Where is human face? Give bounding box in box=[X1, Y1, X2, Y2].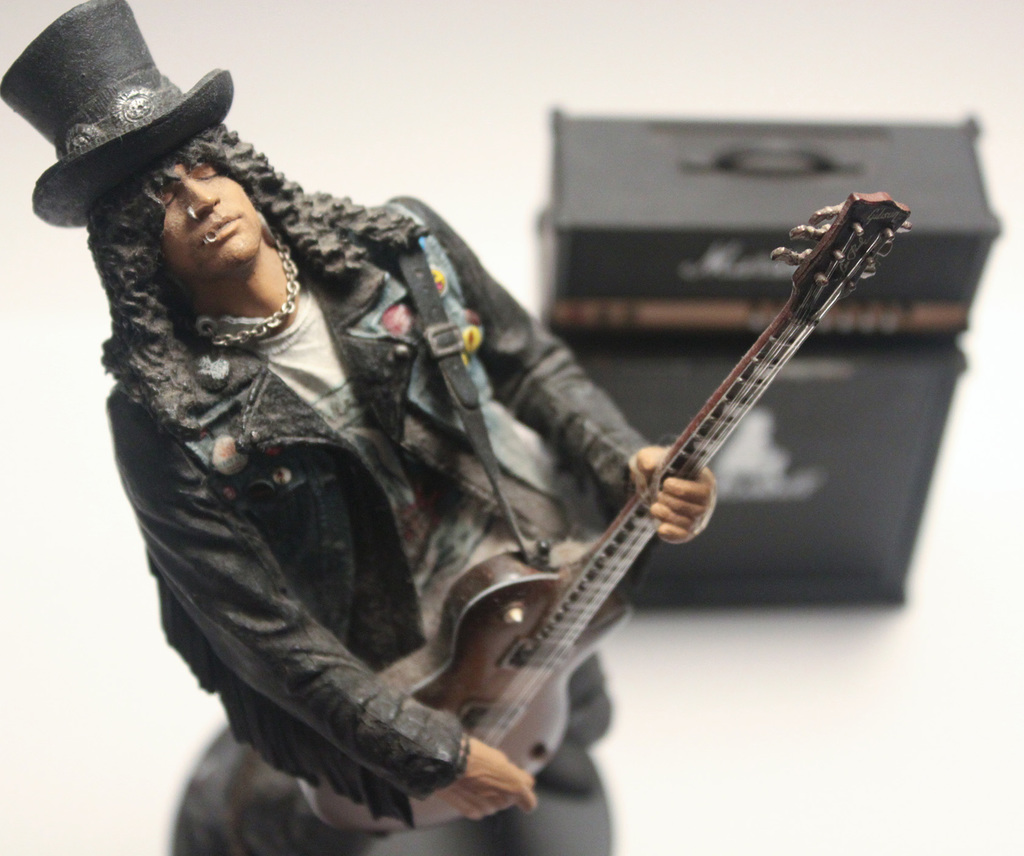
box=[155, 170, 265, 280].
